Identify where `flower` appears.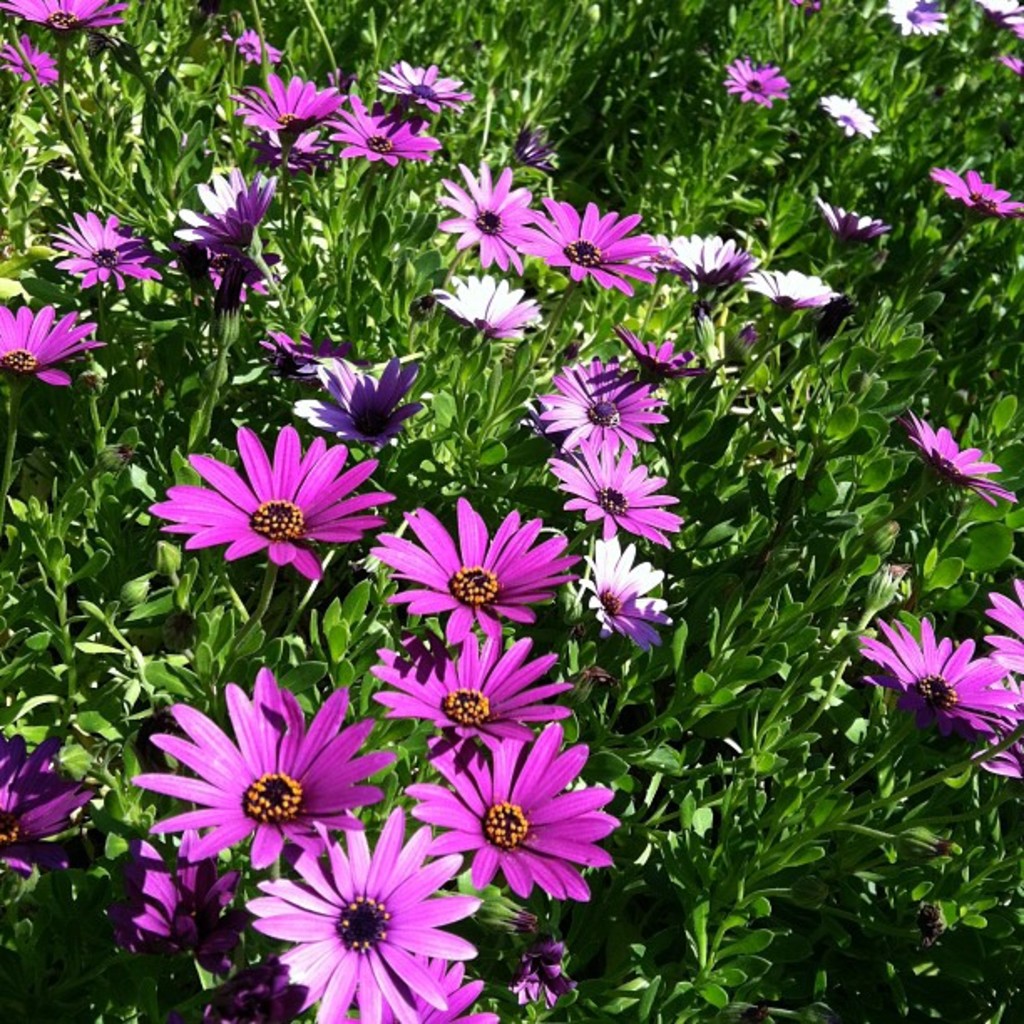
Appears at (293,356,423,442).
